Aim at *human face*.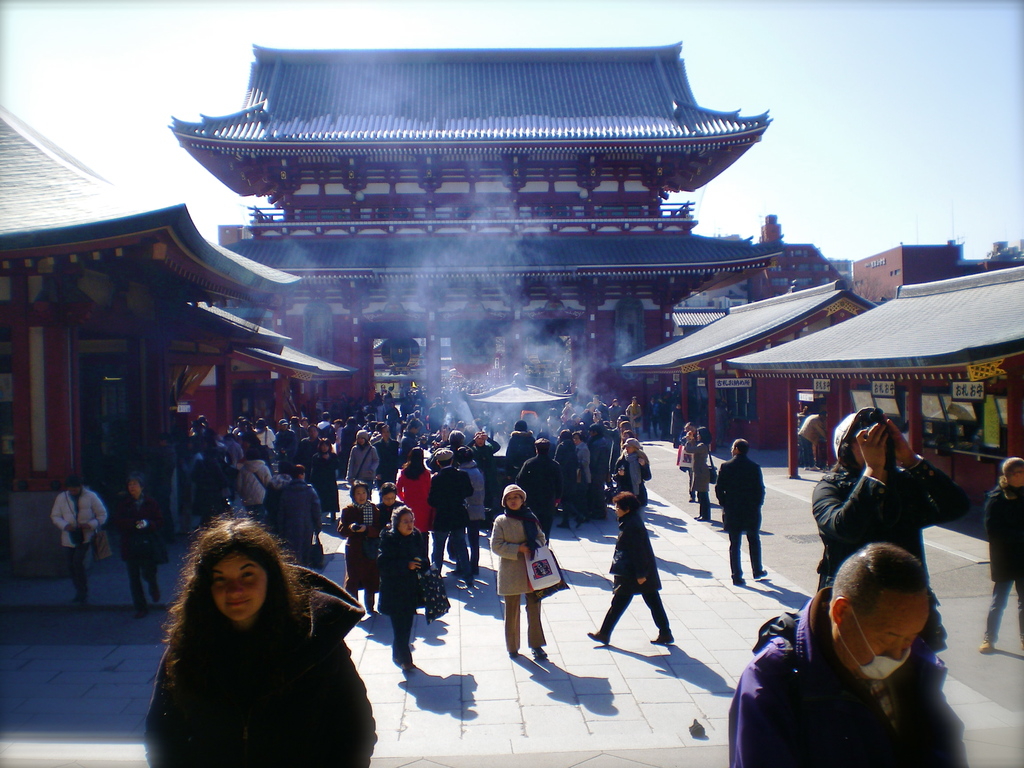
Aimed at <region>209, 552, 271, 627</region>.
